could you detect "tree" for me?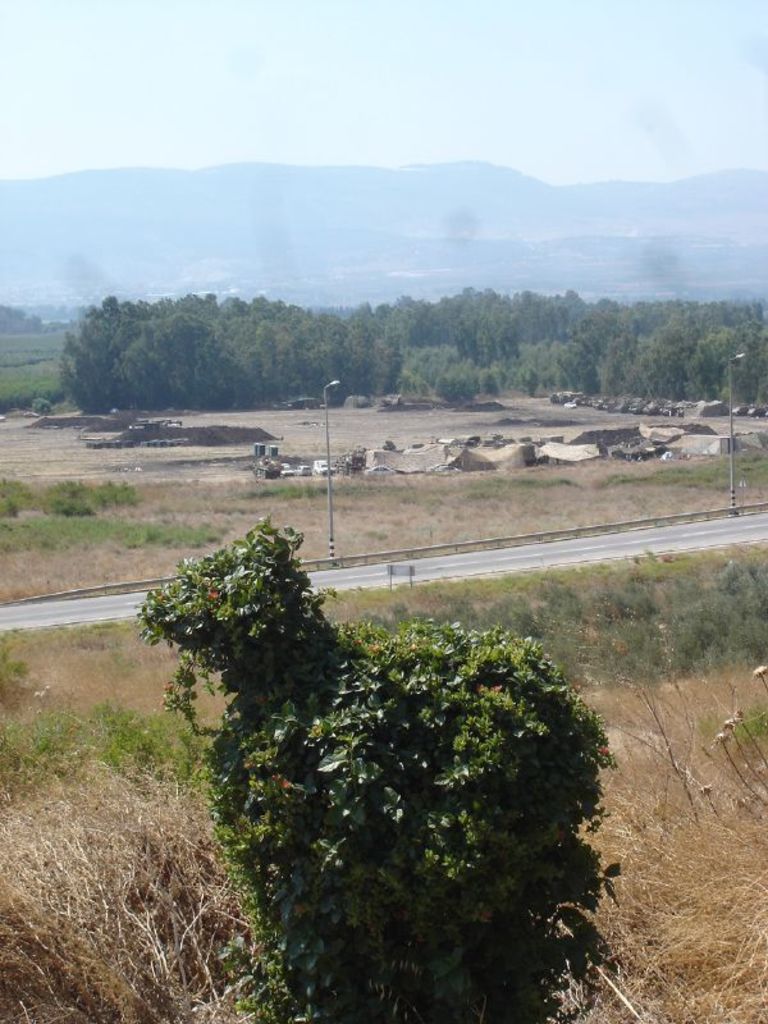
Detection result: l=156, t=497, r=616, b=973.
